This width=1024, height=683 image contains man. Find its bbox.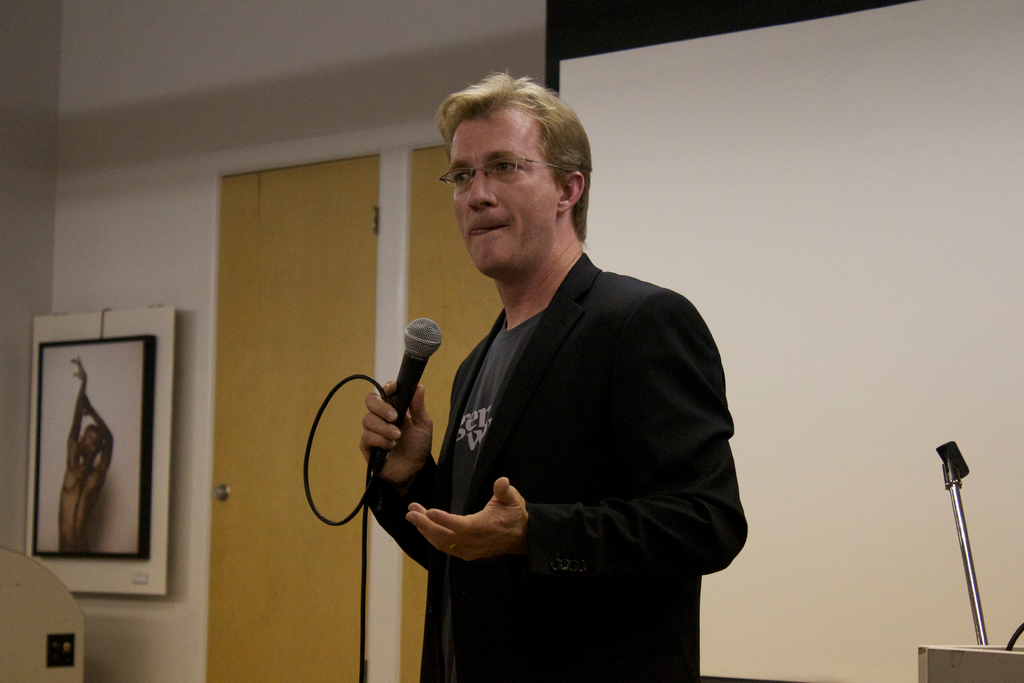
select_region(385, 91, 742, 682).
